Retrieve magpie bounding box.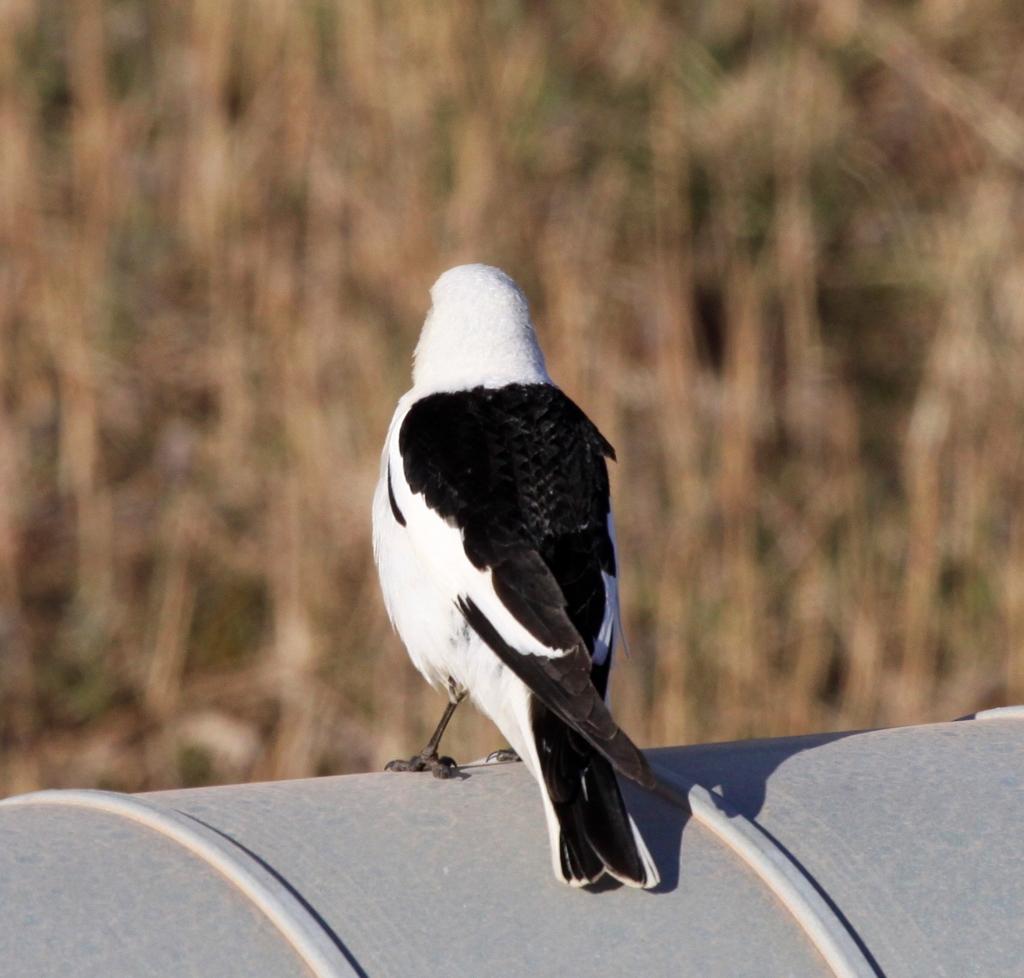
Bounding box: bbox=[371, 261, 673, 888].
